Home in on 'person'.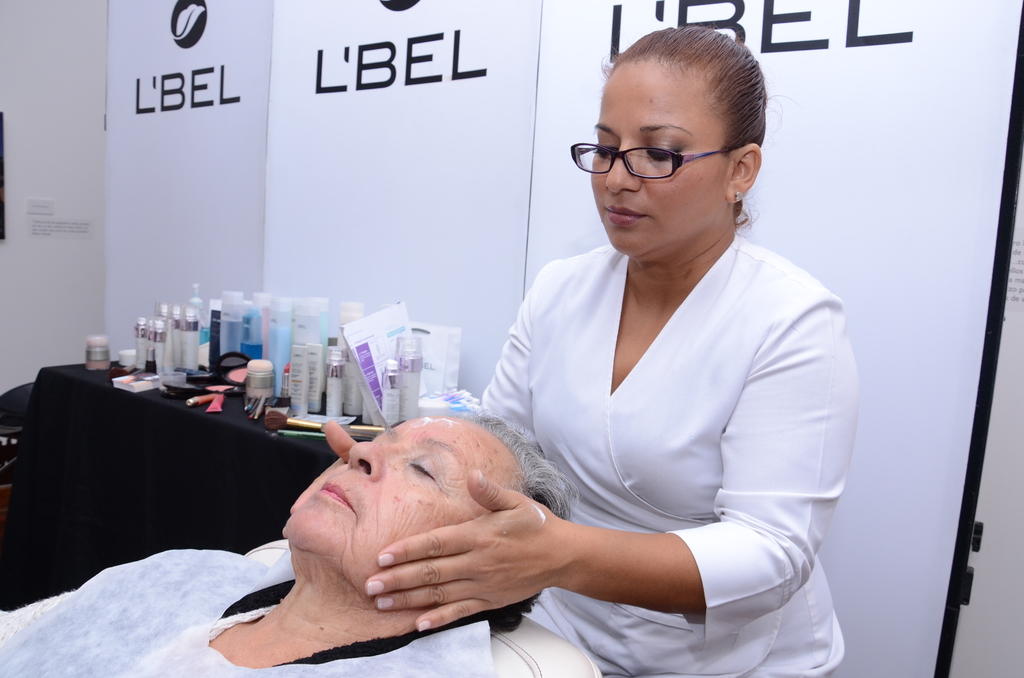
Homed in at x1=4 y1=406 x2=580 y2=677.
